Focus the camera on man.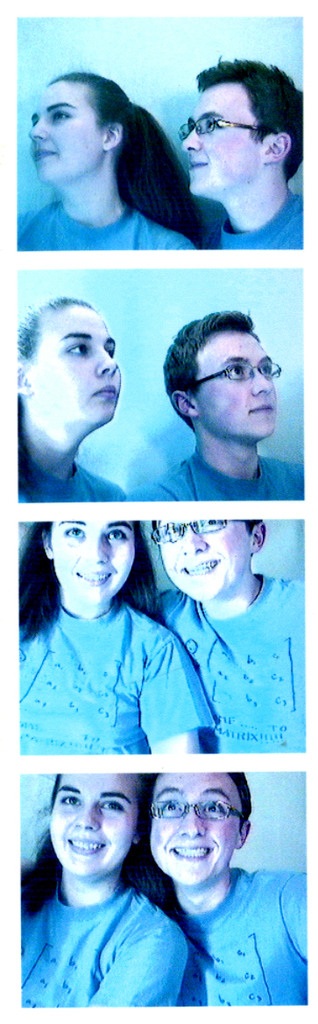
Focus region: [x1=176, y1=49, x2=302, y2=255].
